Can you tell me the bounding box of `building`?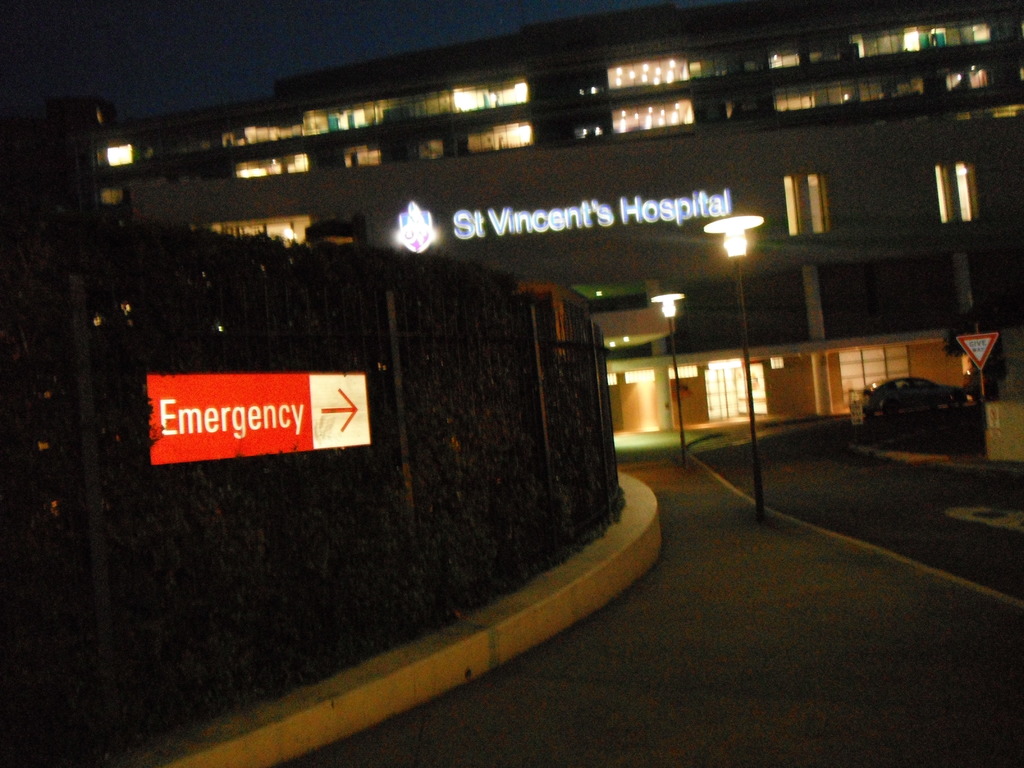
locate(0, 200, 625, 766).
